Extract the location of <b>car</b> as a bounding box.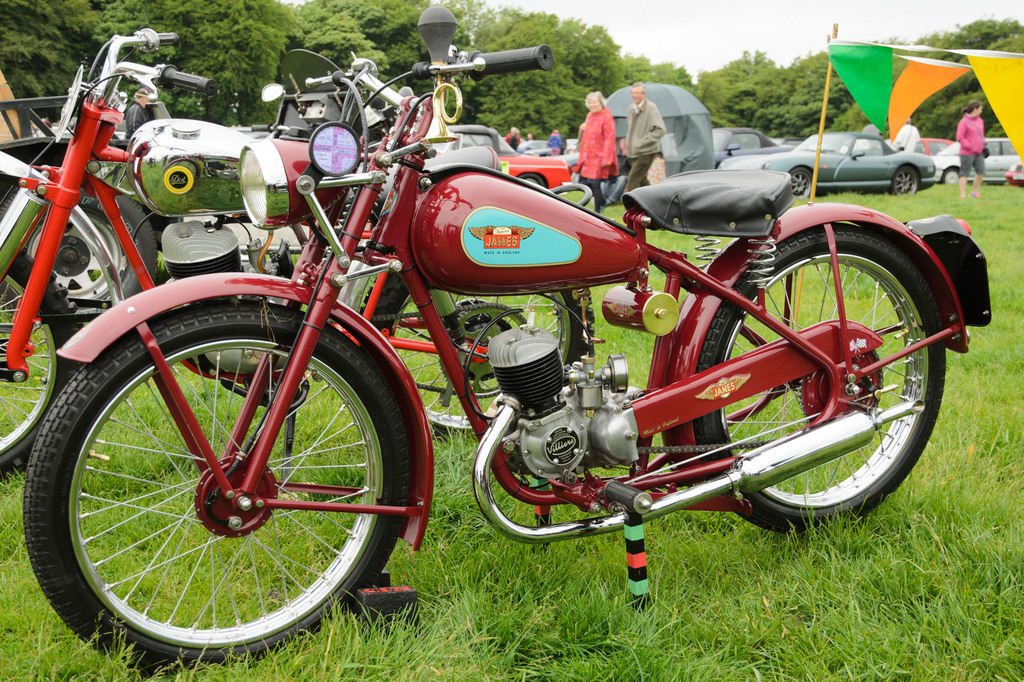
bbox=(717, 130, 935, 194).
